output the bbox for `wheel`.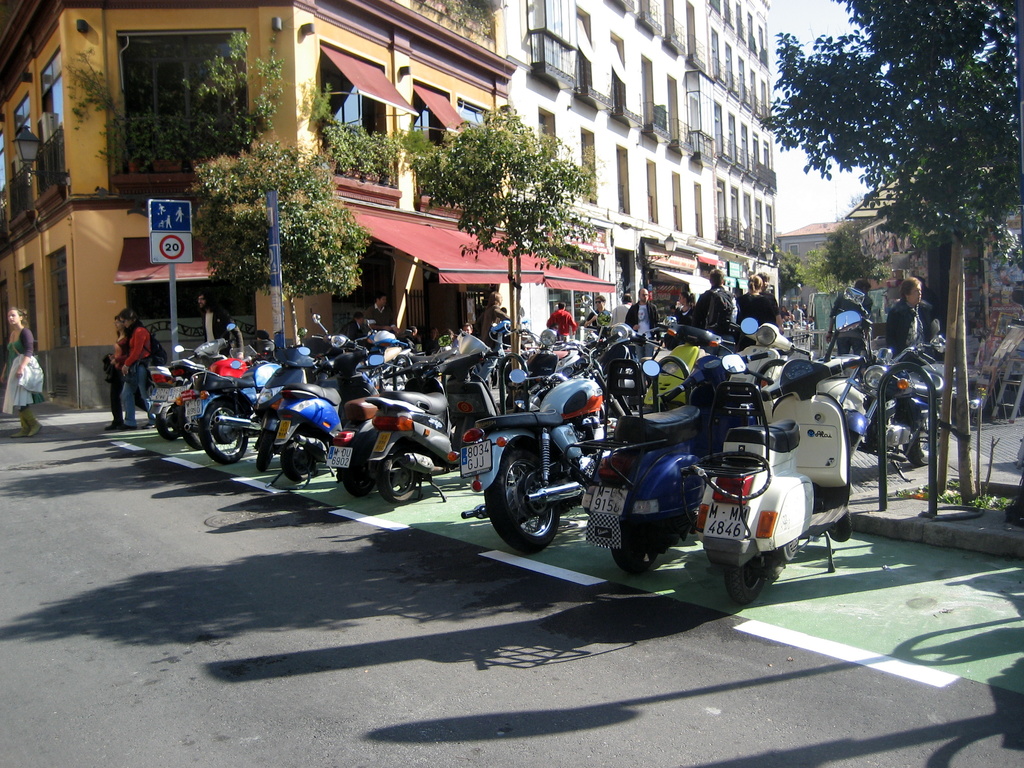
region(282, 441, 319, 482).
